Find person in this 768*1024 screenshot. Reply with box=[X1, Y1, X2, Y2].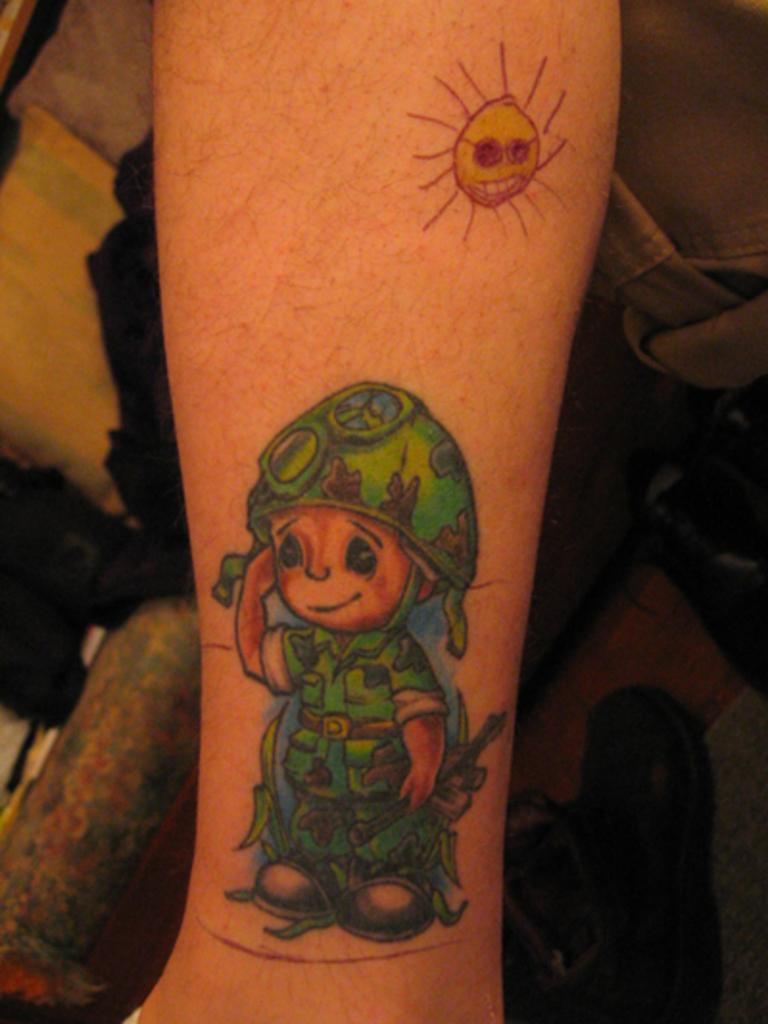
box=[84, 0, 766, 1022].
